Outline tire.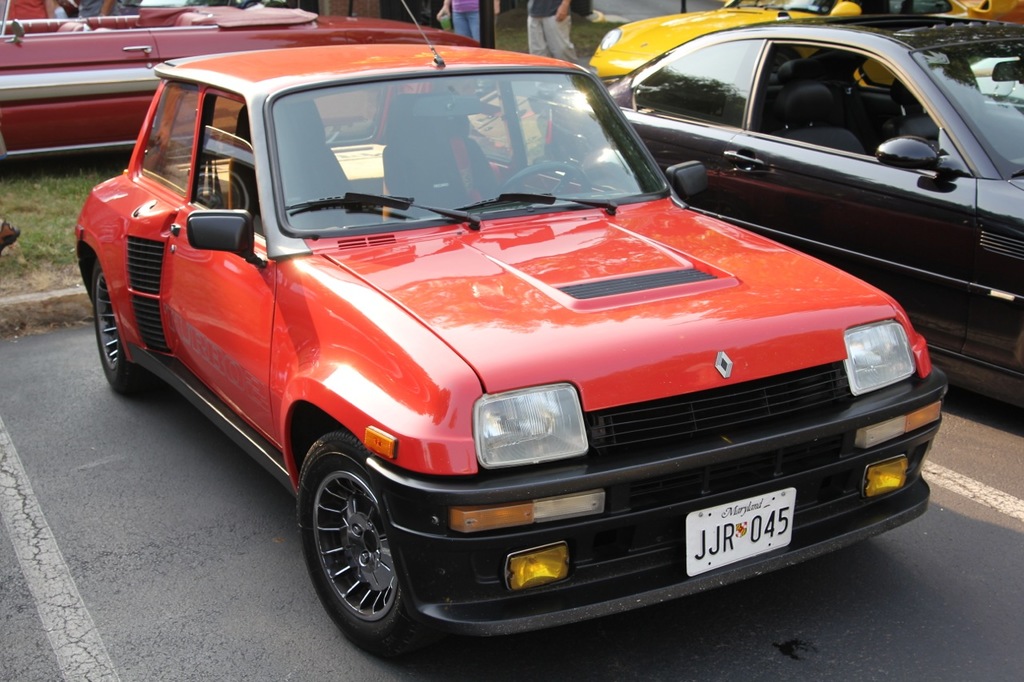
Outline: Rect(94, 263, 150, 388).
